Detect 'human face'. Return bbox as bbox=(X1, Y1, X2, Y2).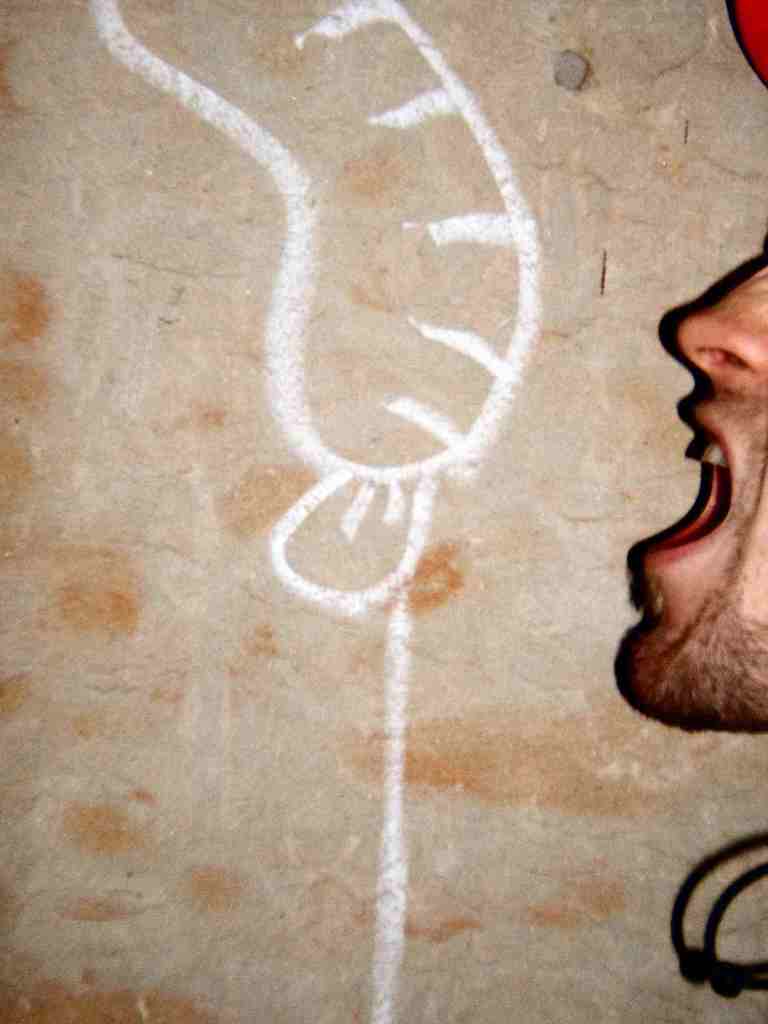
bbox=(612, 260, 767, 730).
